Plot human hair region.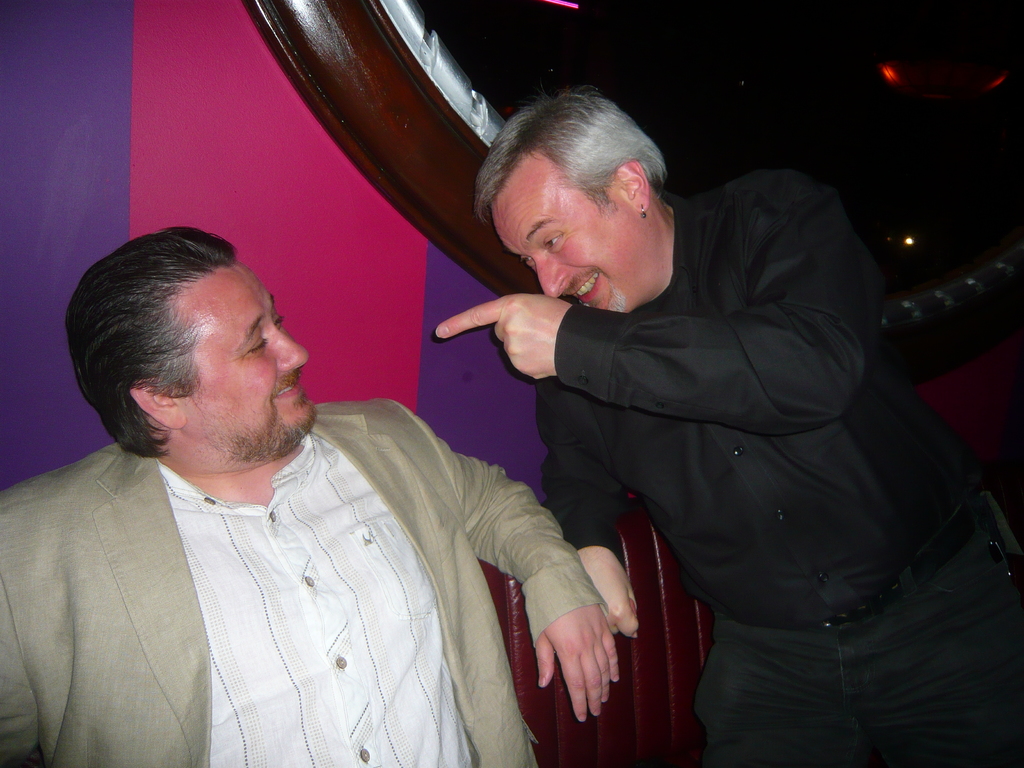
Plotted at 474:89:671:208.
